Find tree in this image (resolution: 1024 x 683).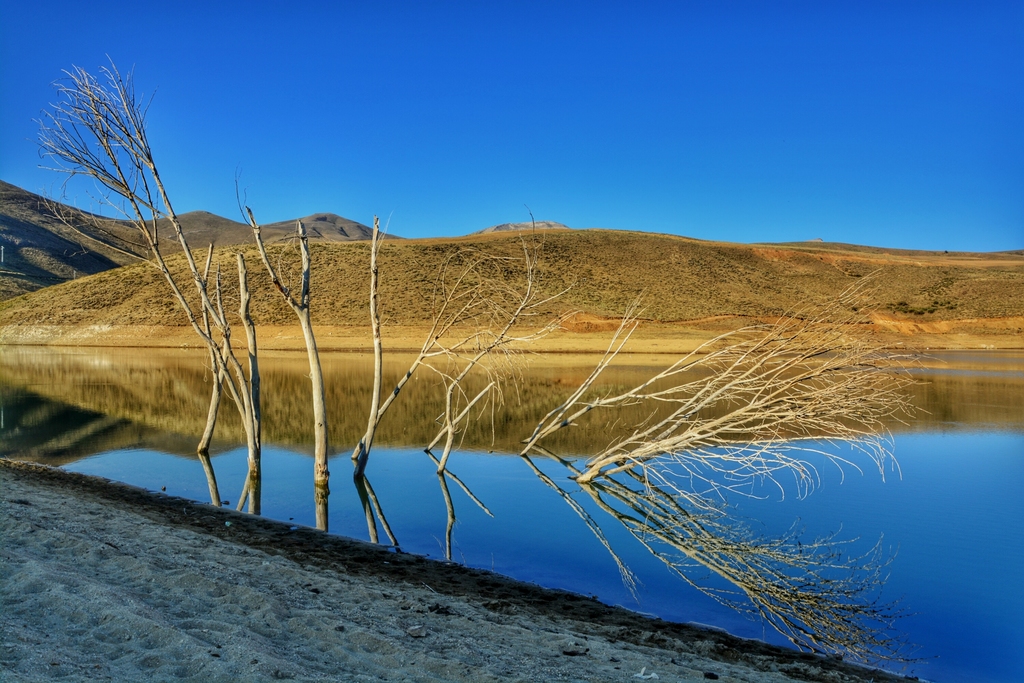
509, 284, 911, 518.
